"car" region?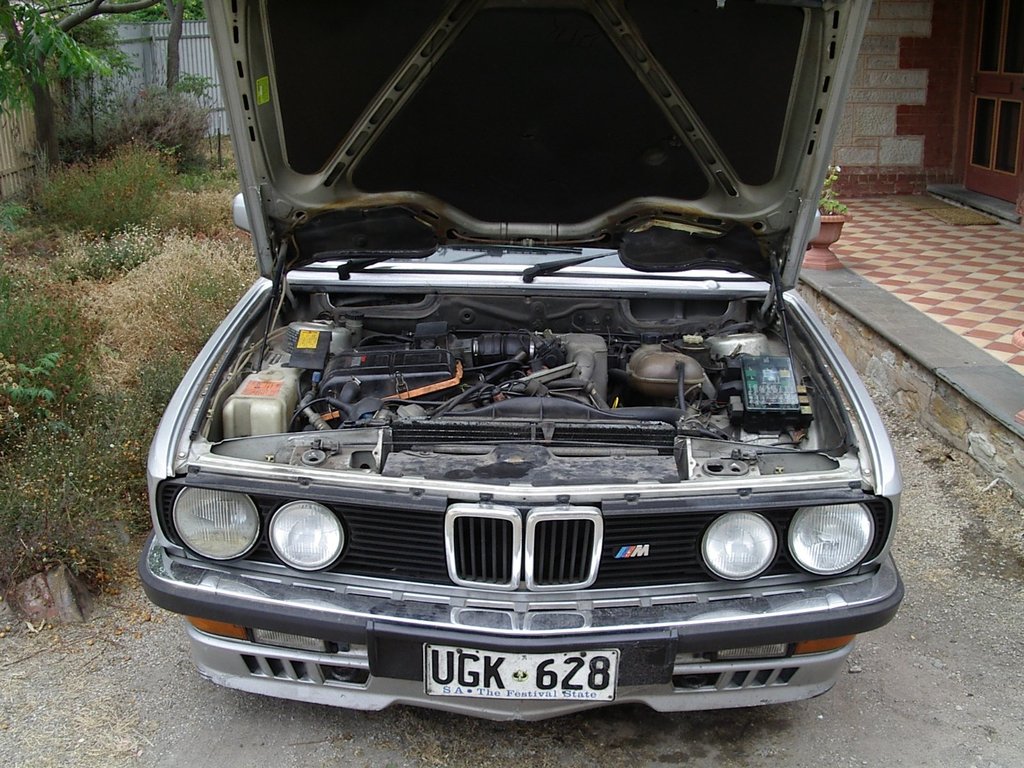
134:52:897:753
